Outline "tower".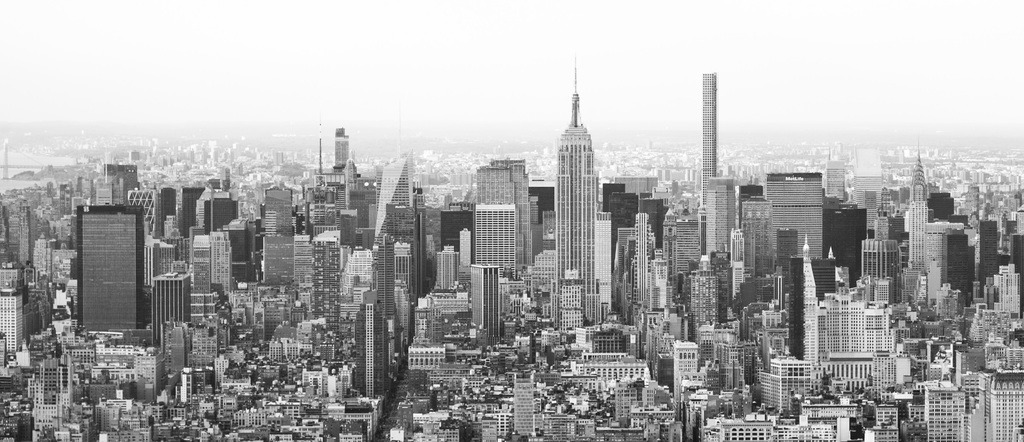
Outline: x1=353 y1=293 x2=386 y2=393.
